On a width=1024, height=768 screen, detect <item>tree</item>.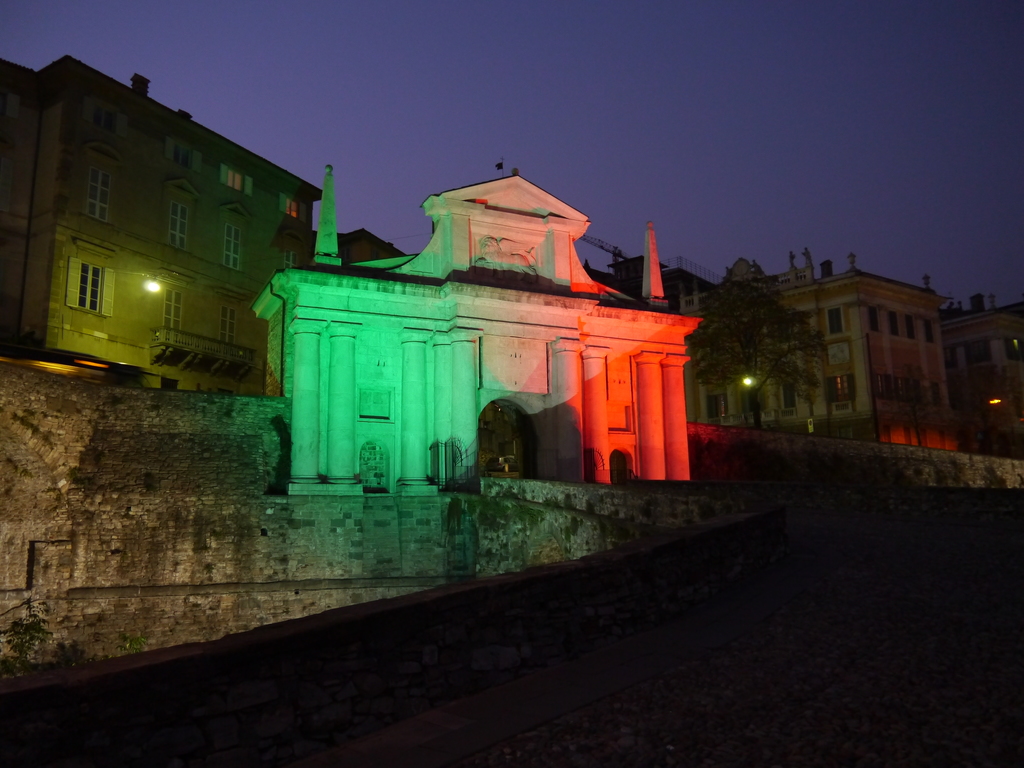
bbox(681, 278, 831, 428).
